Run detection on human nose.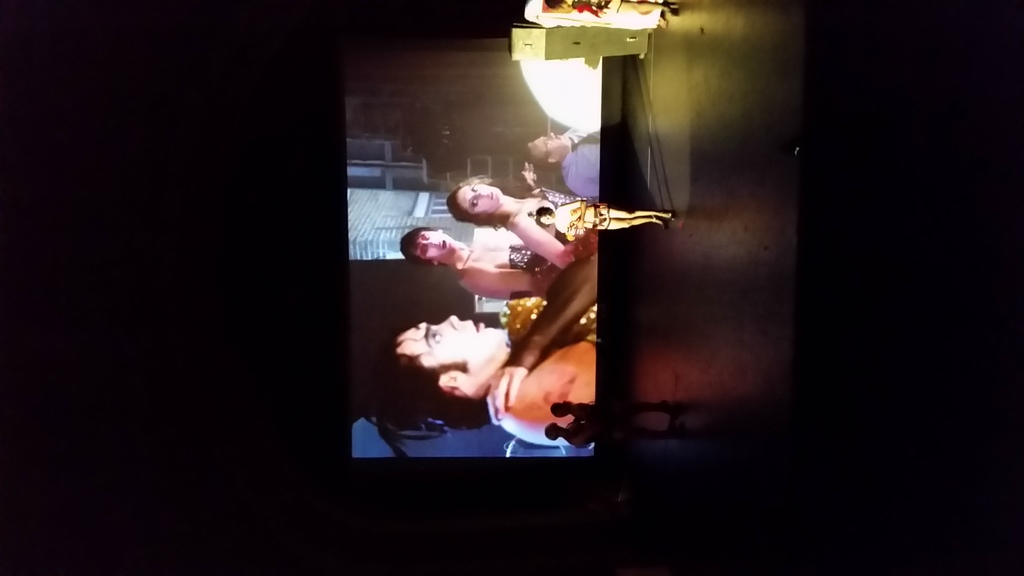
Result: box(440, 314, 460, 328).
